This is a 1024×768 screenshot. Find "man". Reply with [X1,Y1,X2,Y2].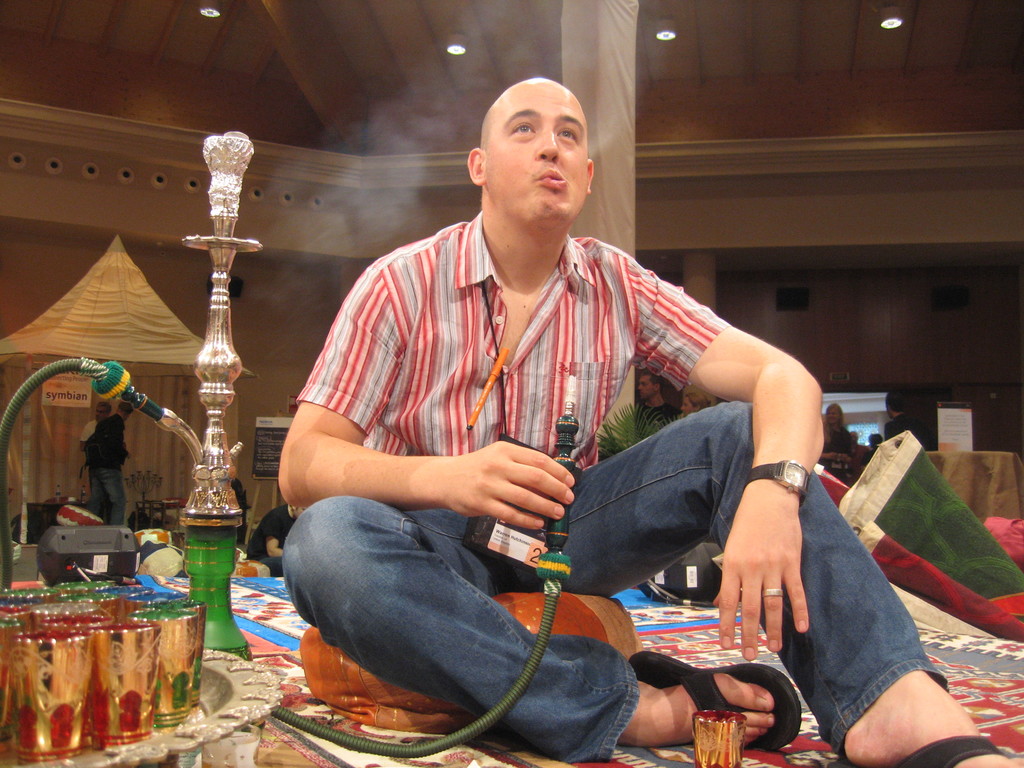
[240,97,882,764].
